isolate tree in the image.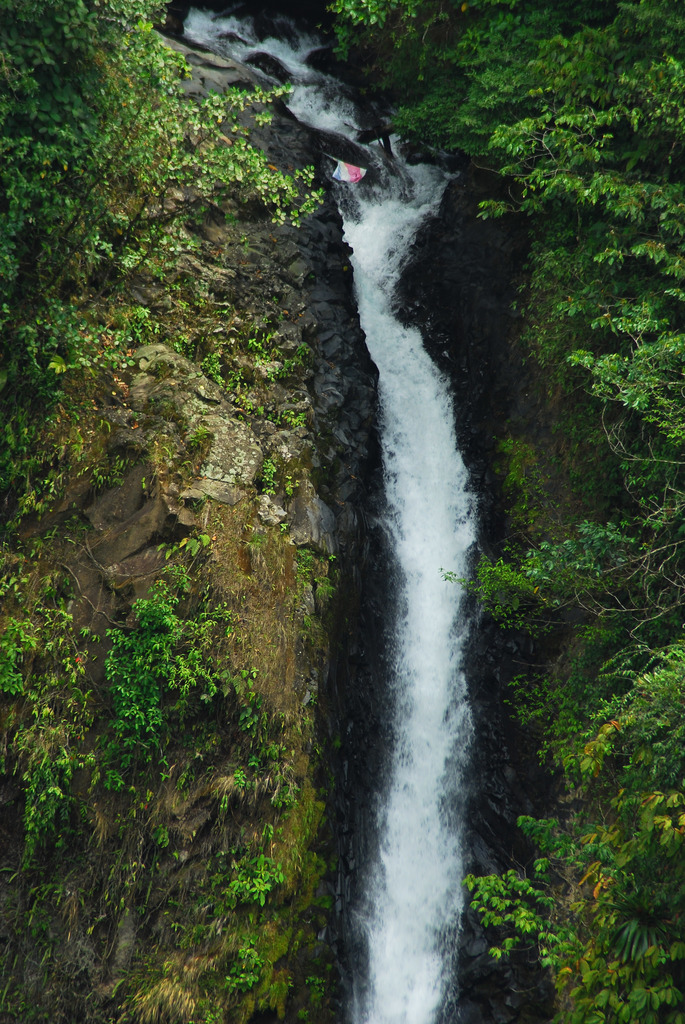
Isolated region: 0:0:335:433.
